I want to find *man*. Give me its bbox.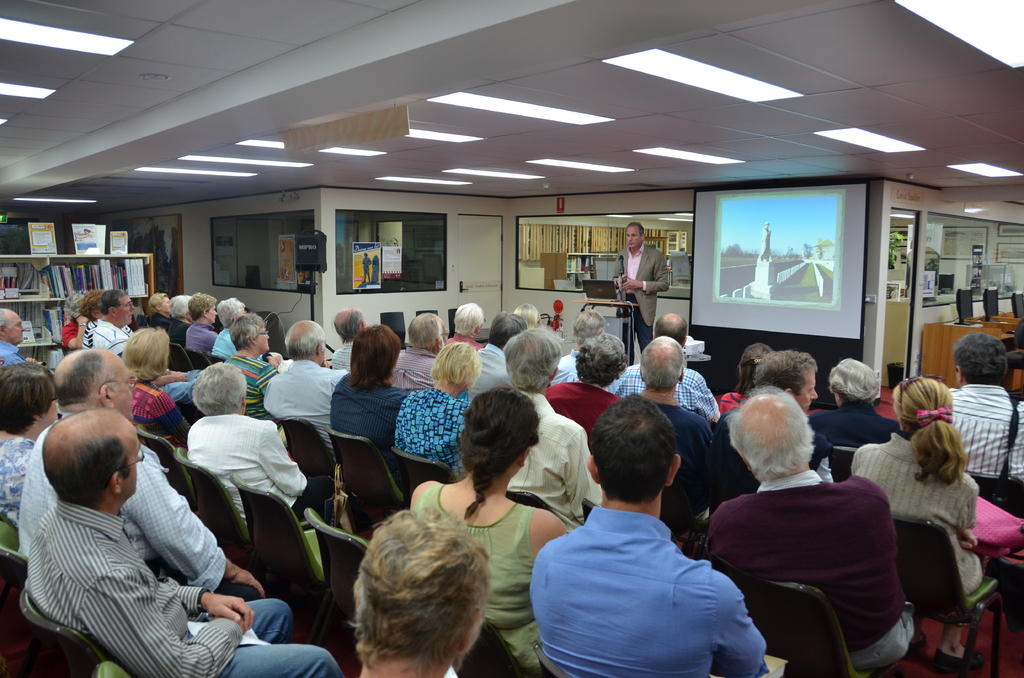
x1=636, y1=332, x2=712, y2=519.
